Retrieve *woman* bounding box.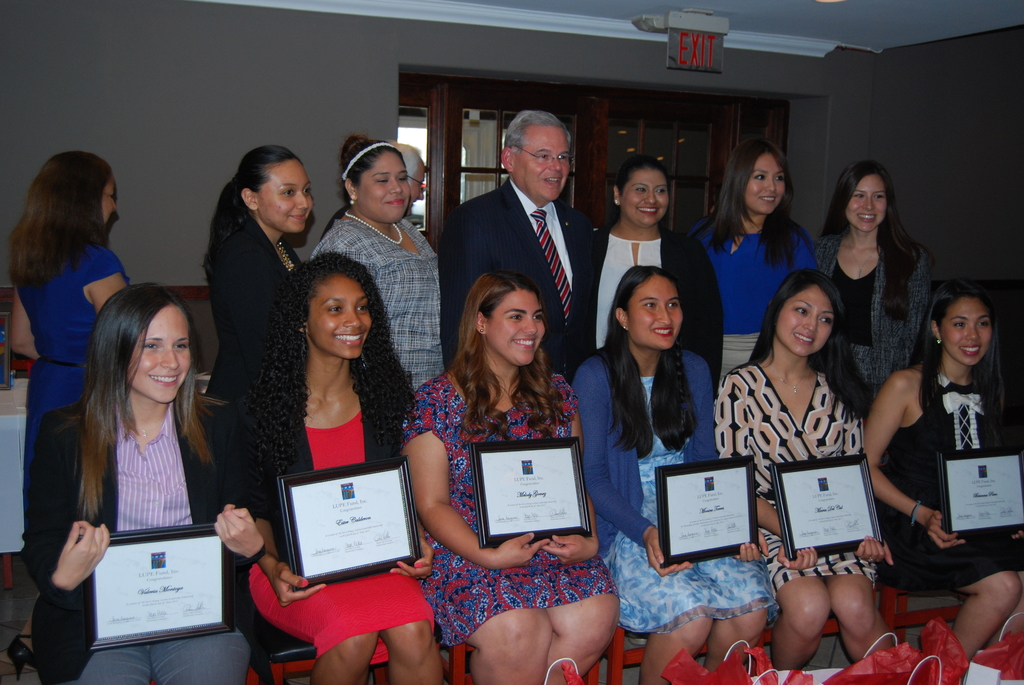
Bounding box: 714:268:898:670.
